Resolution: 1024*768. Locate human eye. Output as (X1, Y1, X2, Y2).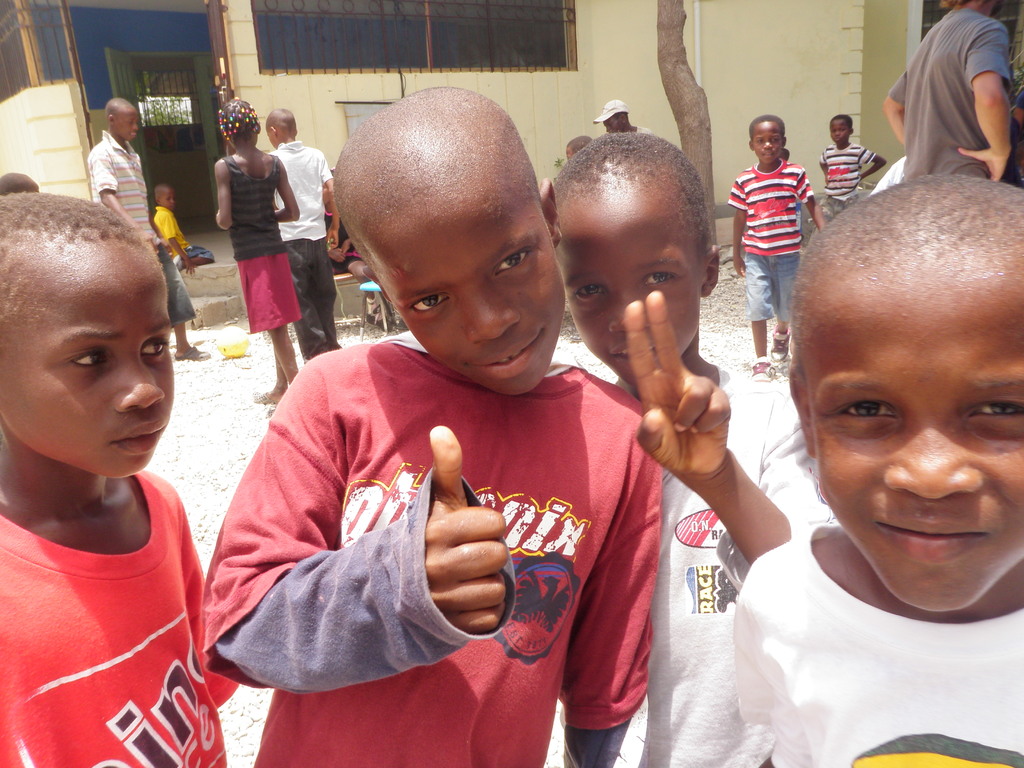
(573, 281, 606, 307).
